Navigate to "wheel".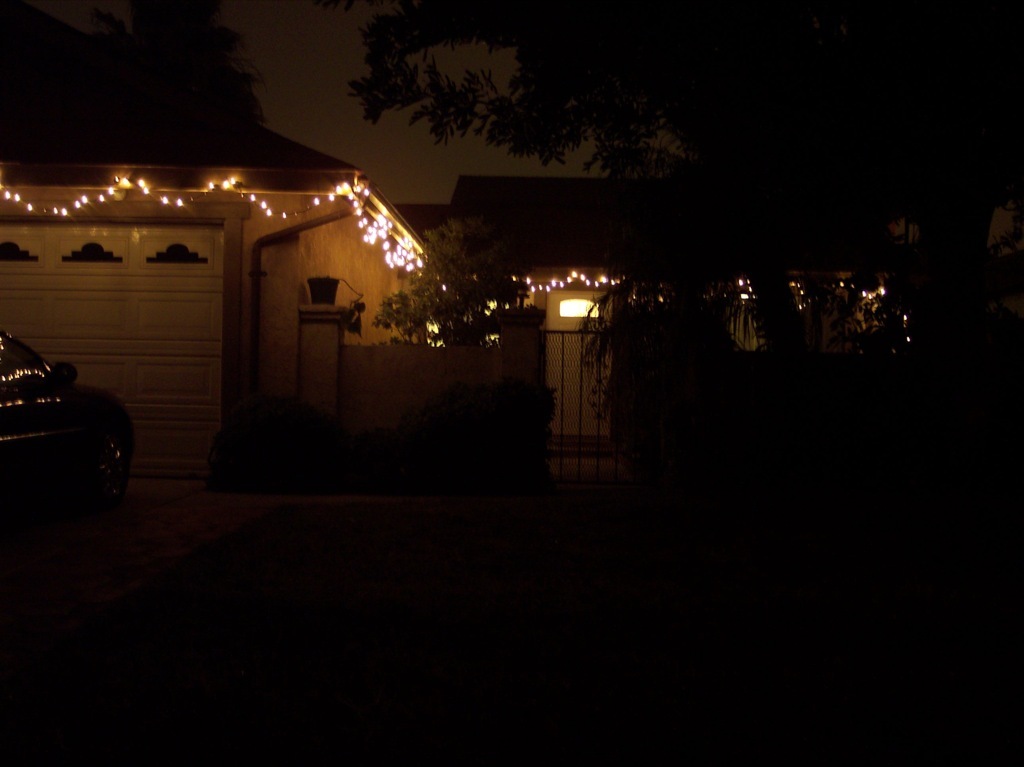
Navigation target: pyautogui.locateOnScreen(69, 414, 139, 510).
